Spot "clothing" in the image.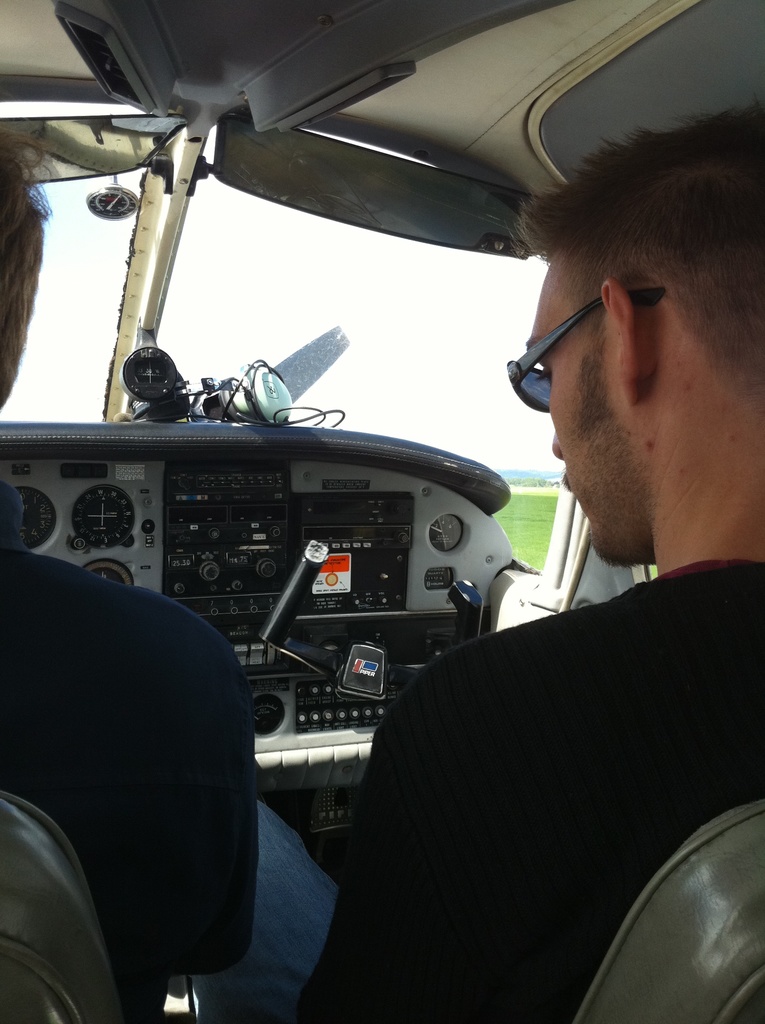
"clothing" found at select_region(10, 518, 280, 1014).
